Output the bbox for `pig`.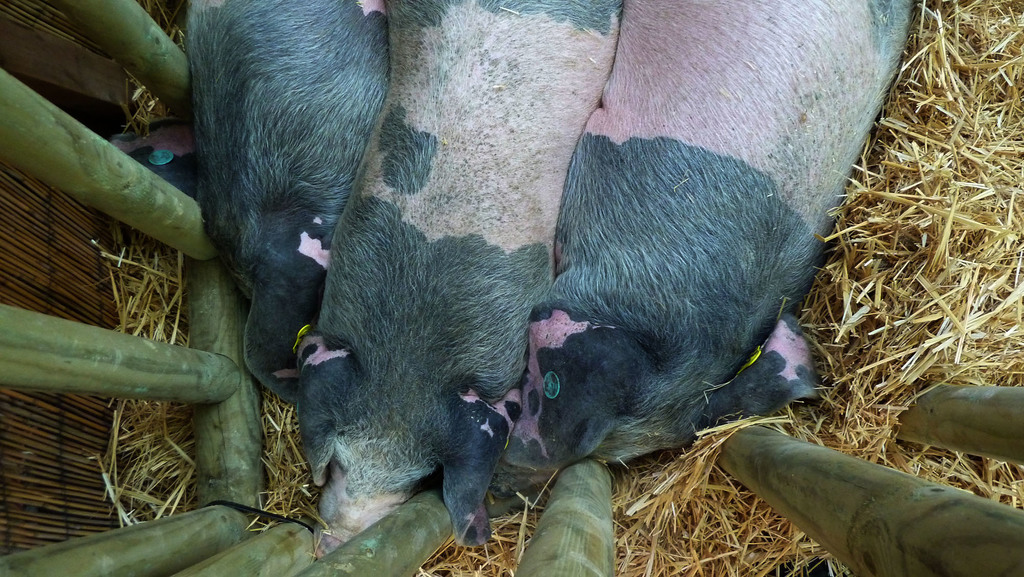
x1=110 y1=112 x2=195 y2=197.
